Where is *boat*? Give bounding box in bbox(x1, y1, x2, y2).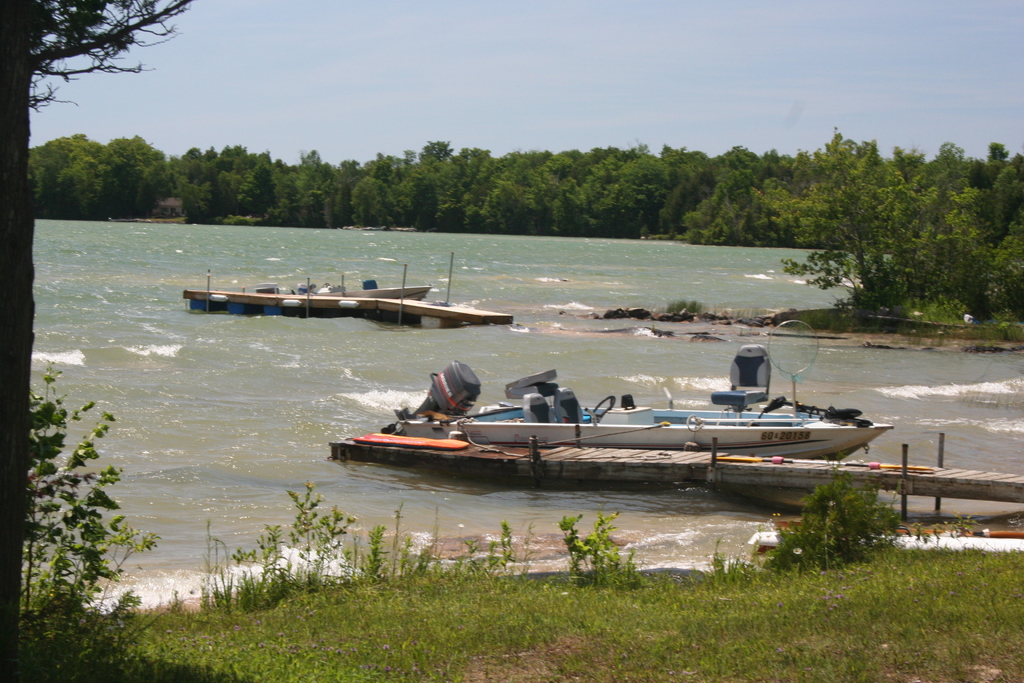
bbox(311, 361, 919, 484).
